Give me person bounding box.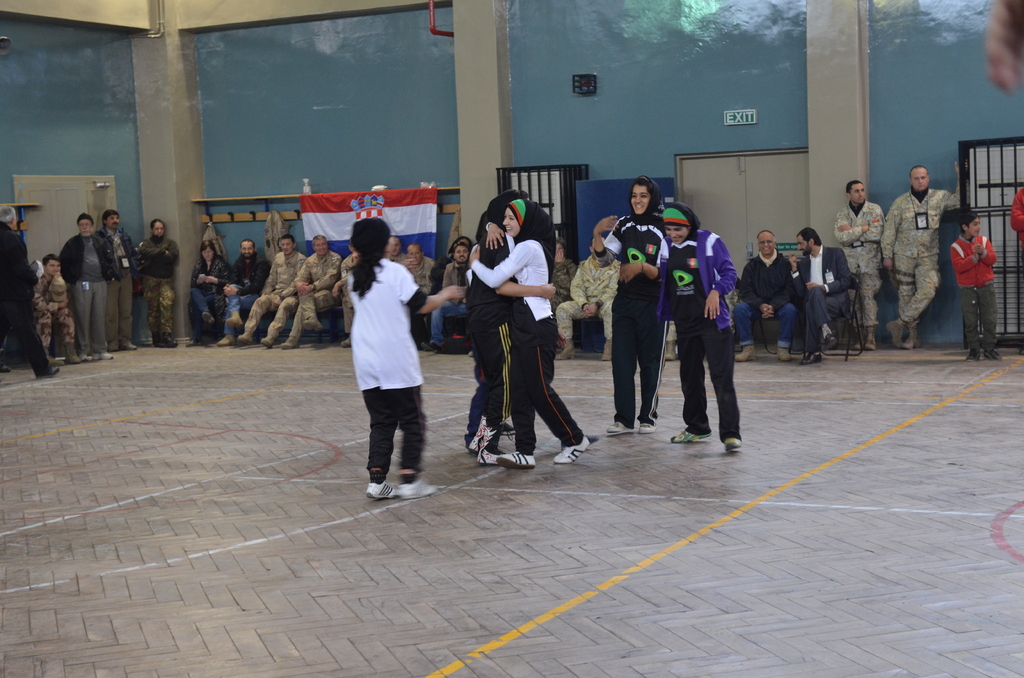
<region>281, 234, 346, 347</region>.
